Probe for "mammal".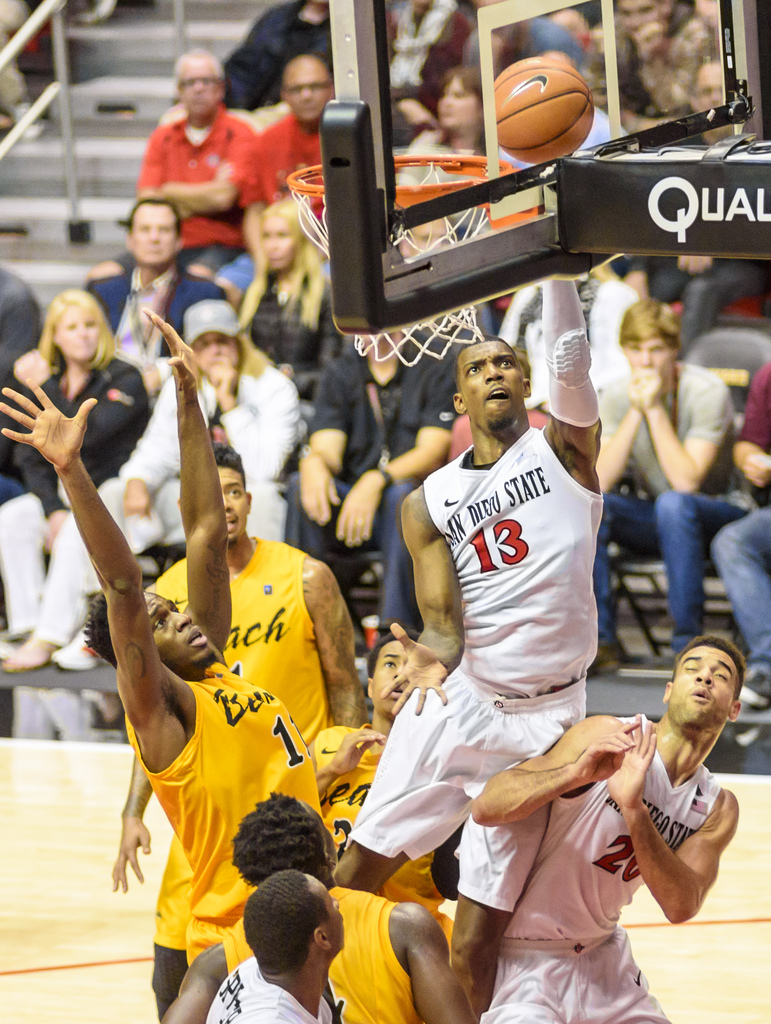
Probe result: 0, 261, 35, 462.
